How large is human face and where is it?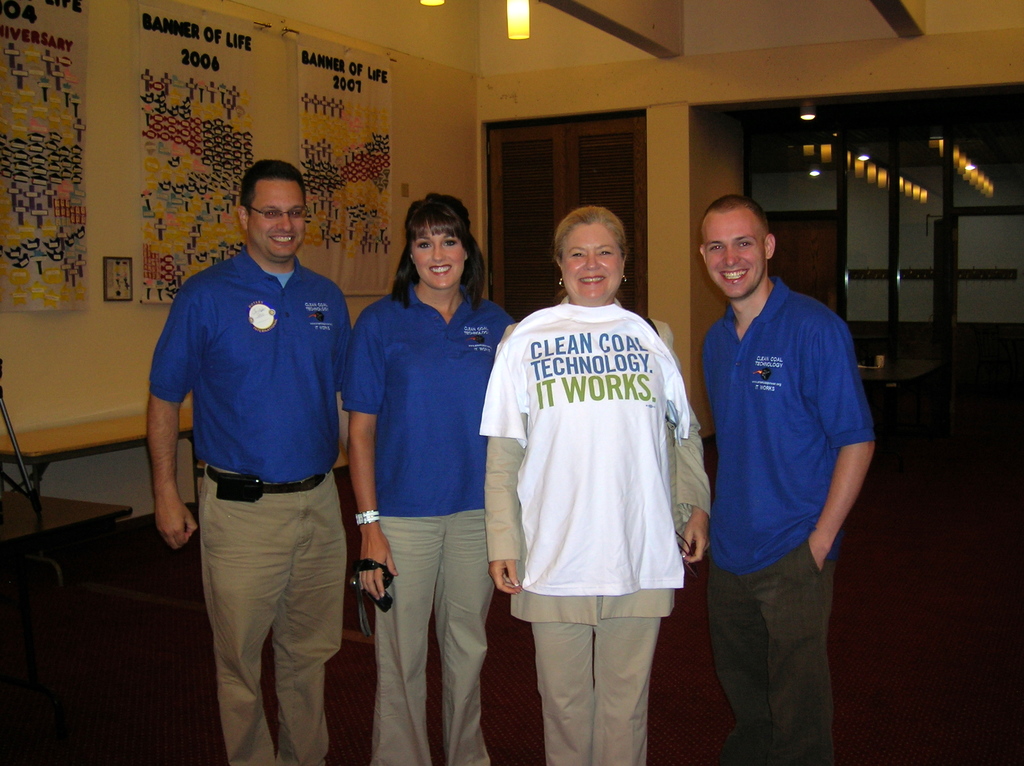
Bounding box: box=[245, 170, 307, 261].
